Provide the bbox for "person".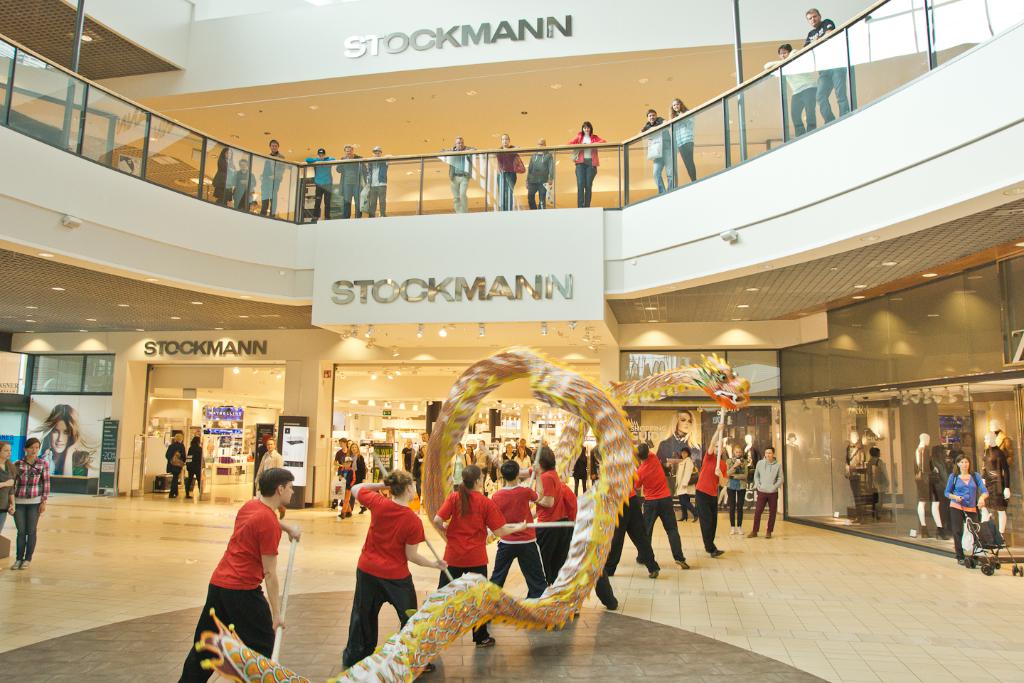
(left=726, top=443, right=751, bottom=539).
